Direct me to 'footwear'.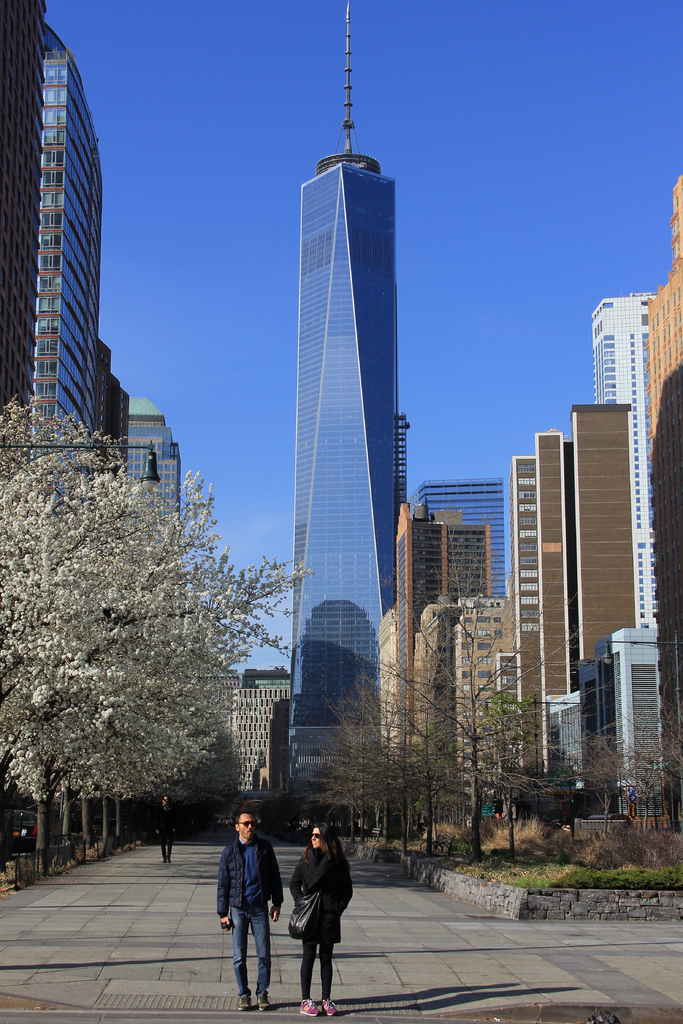
Direction: 317, 1000, 336, 1019.
